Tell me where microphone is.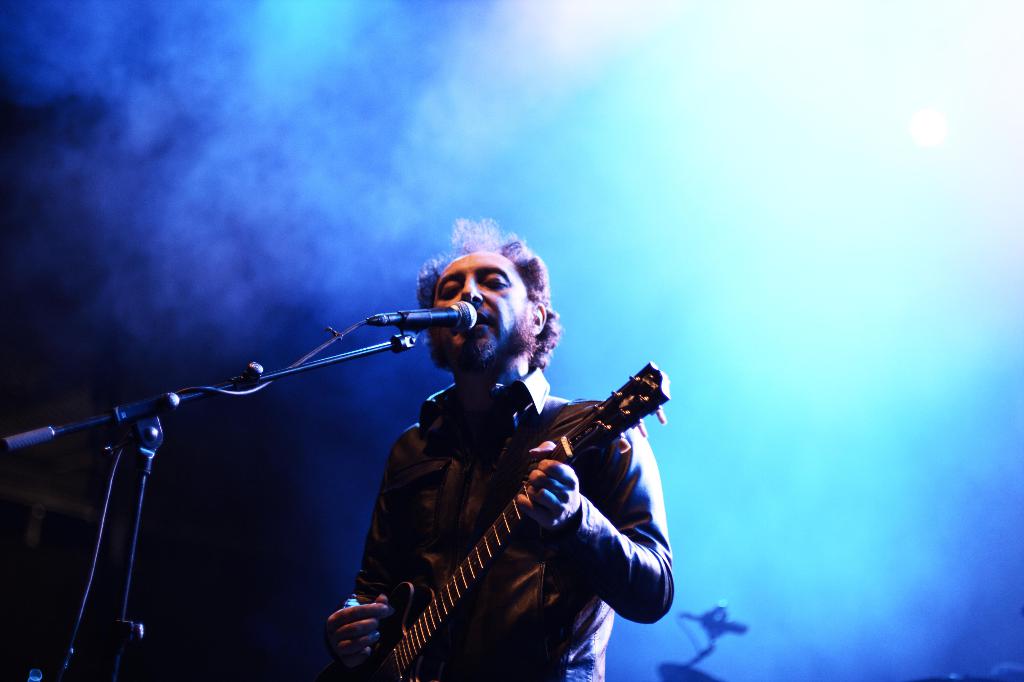
microphone is at 673,613,750,631.
